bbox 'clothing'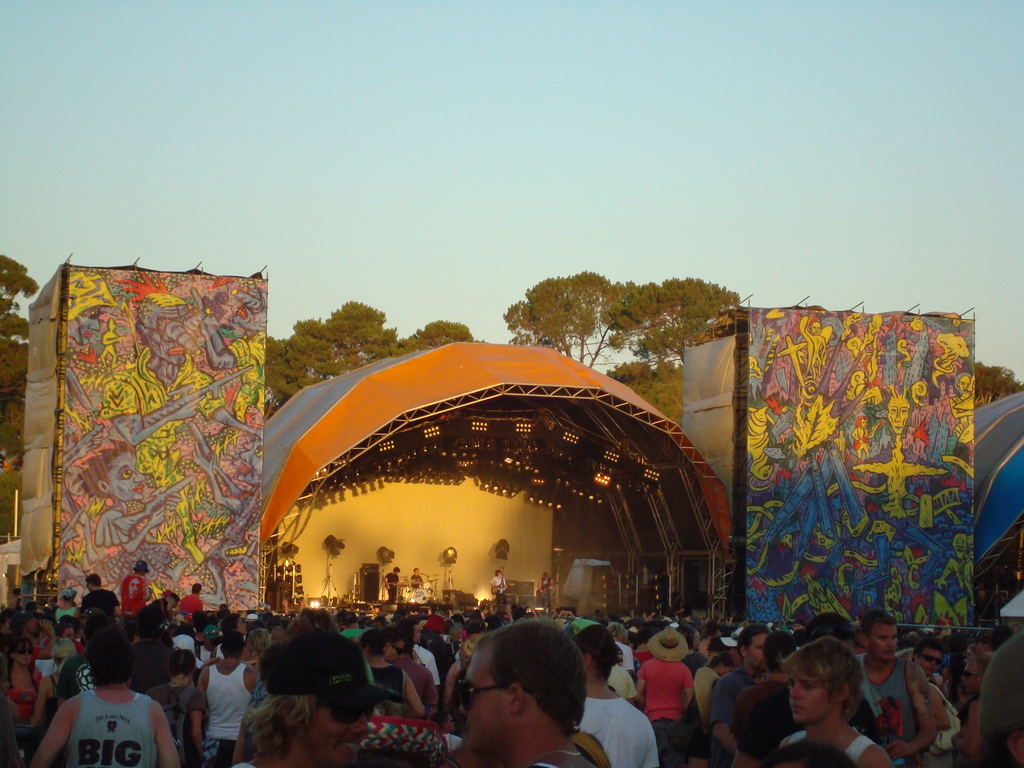
711/662/769/723
